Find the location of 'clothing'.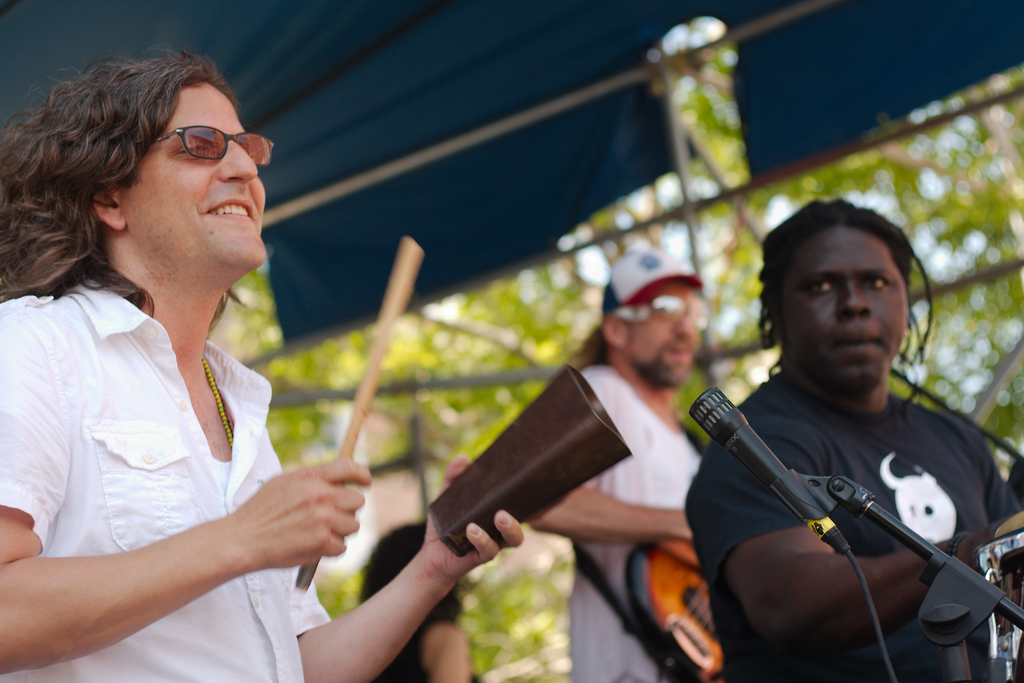
Location: region(680, 375, 1016, 682).
